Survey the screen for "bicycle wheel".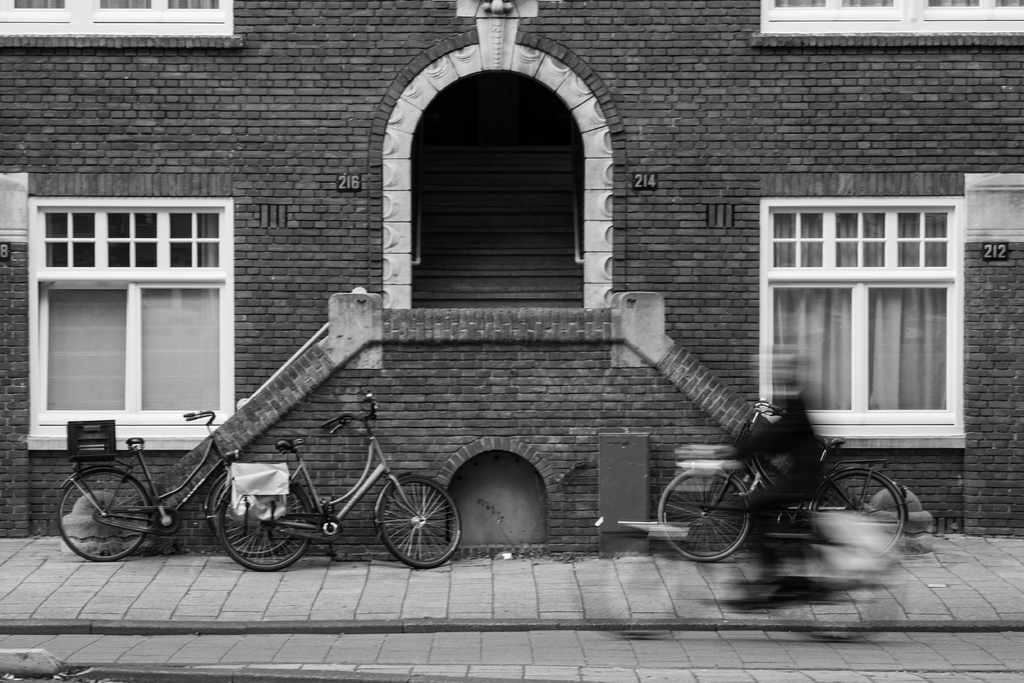
Survey found: 221 483 309 567.
